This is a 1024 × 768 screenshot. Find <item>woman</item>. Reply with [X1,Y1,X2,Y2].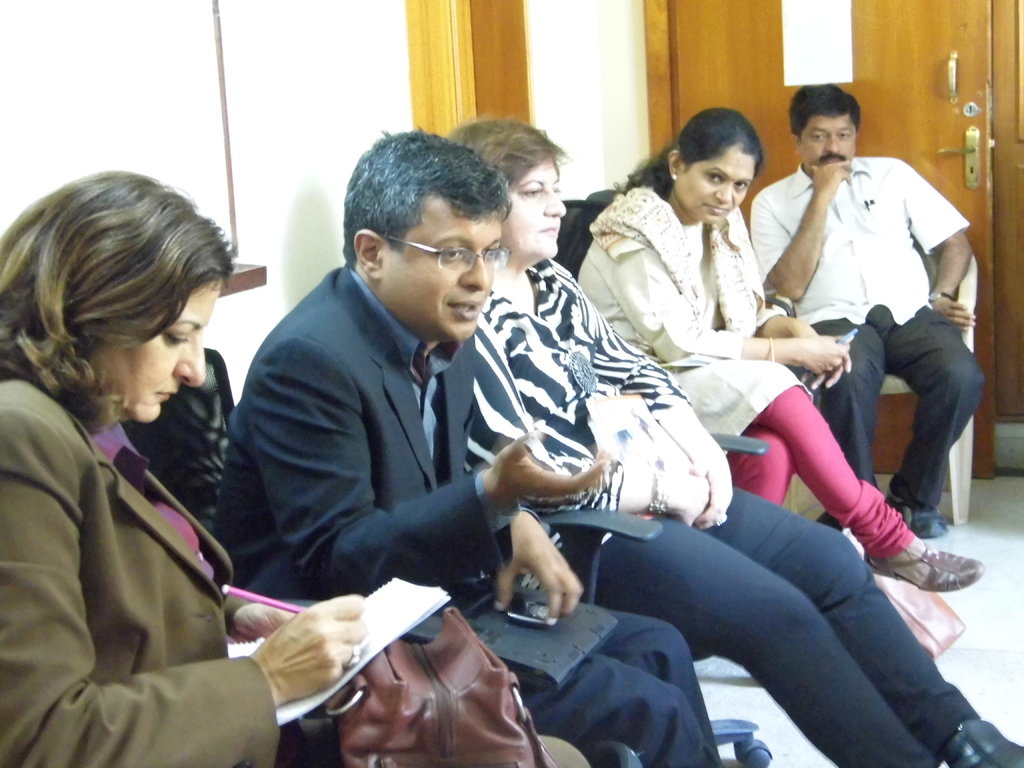
[573,108,985,598].
